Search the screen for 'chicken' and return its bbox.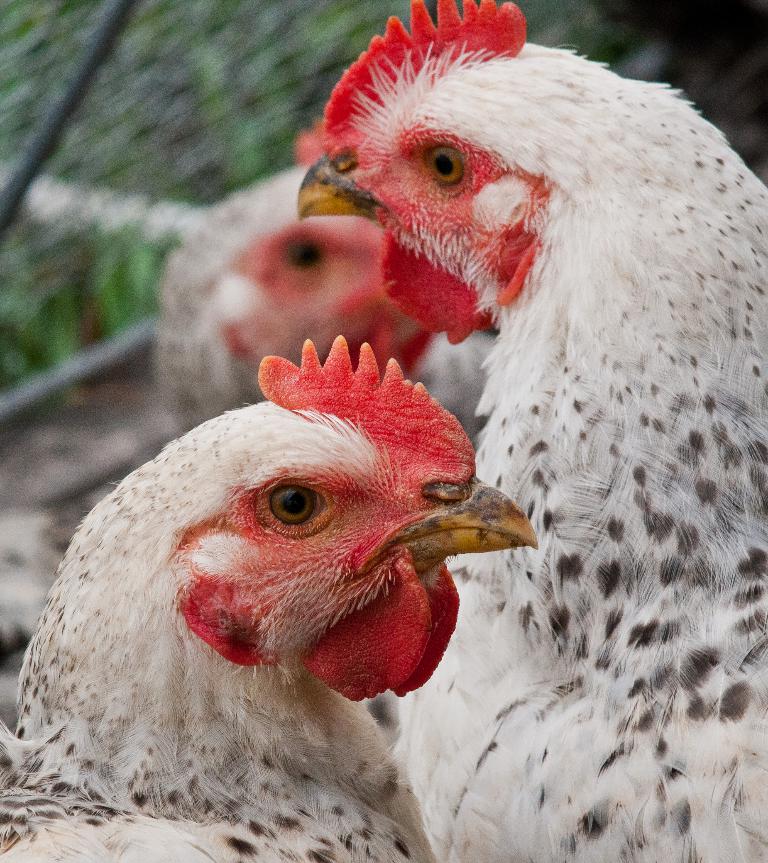
Found: (x1=152, y1=173, x2=479, y2=443).
